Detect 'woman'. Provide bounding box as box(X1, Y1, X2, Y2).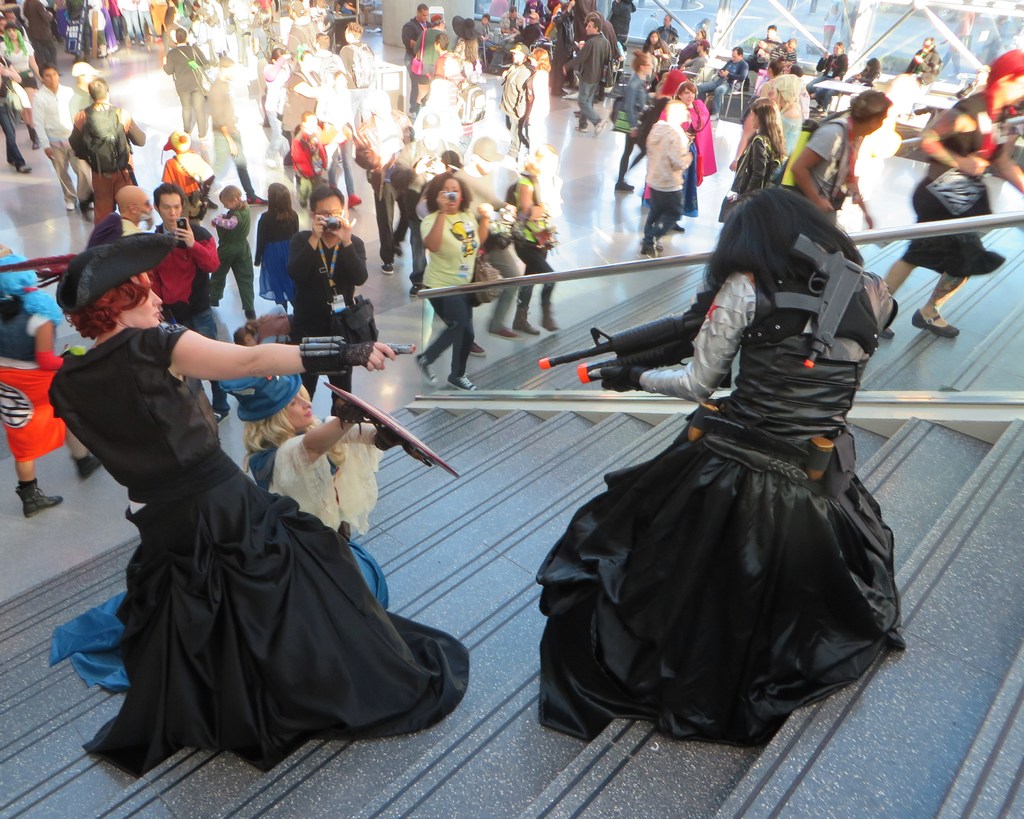
box(97, 184, 426, 816).
